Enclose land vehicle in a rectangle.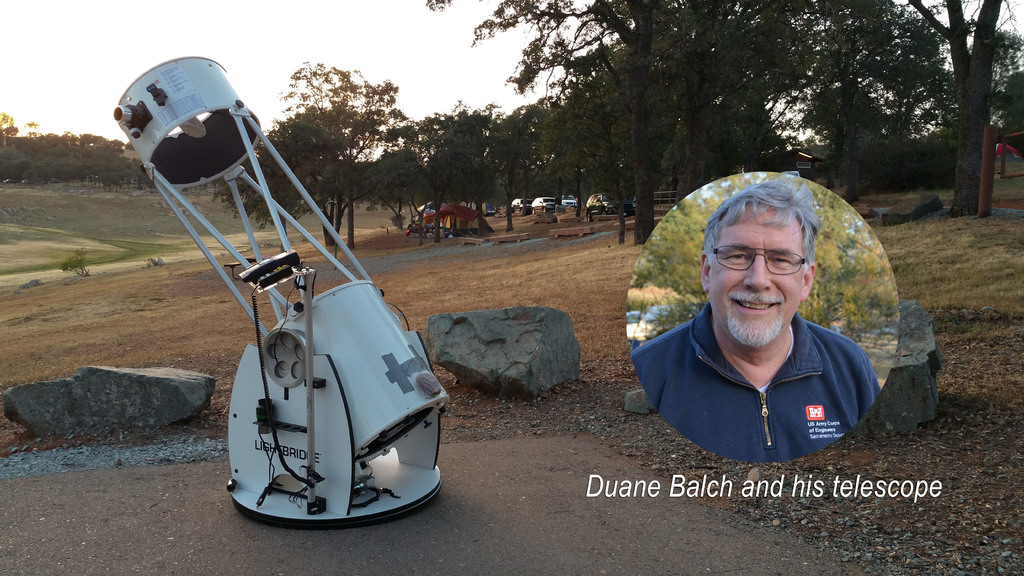
region(585, 191, 637, 223).
